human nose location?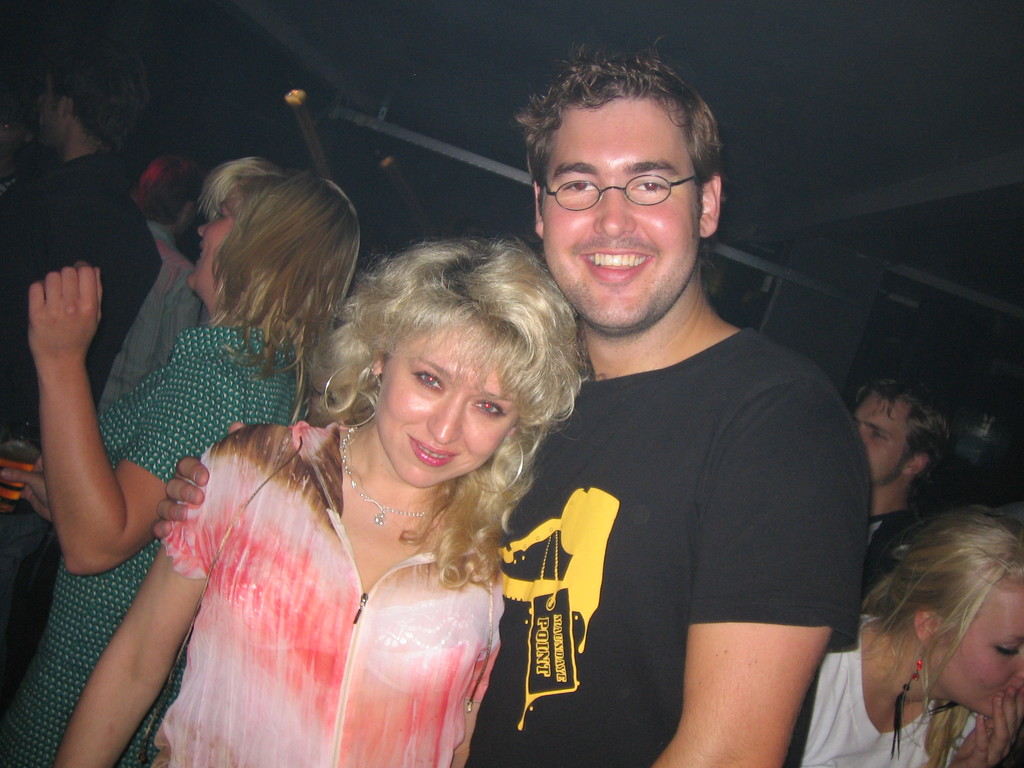
pyautogui.locateOnScreen(196, 224, 207, 241)
